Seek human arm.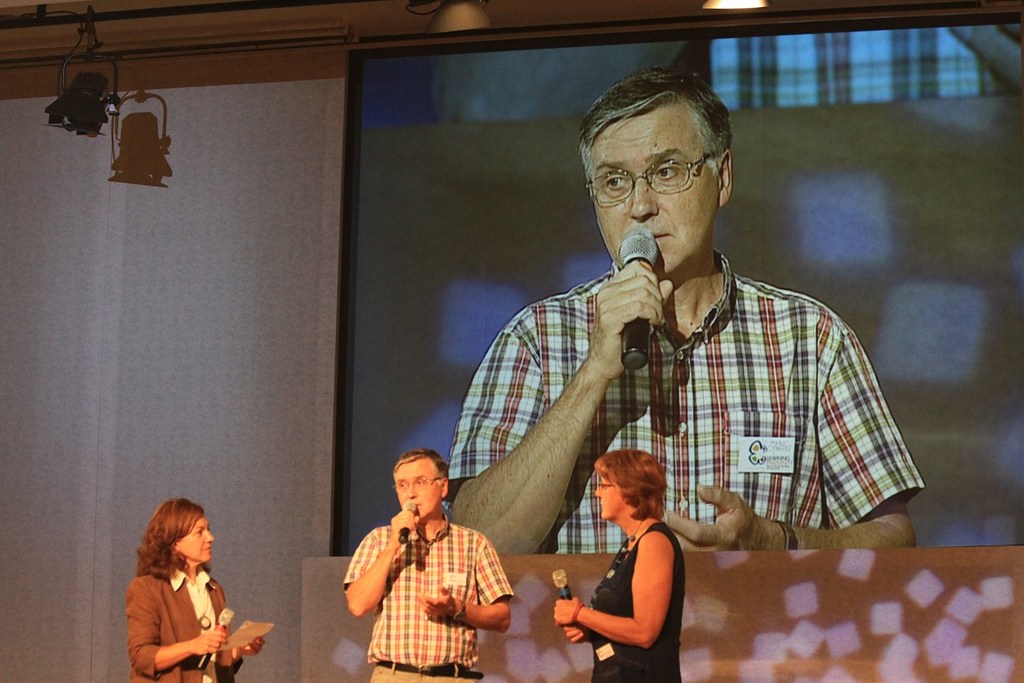
pyautogui.locateOnScreen(559, 525, 676, 663).
